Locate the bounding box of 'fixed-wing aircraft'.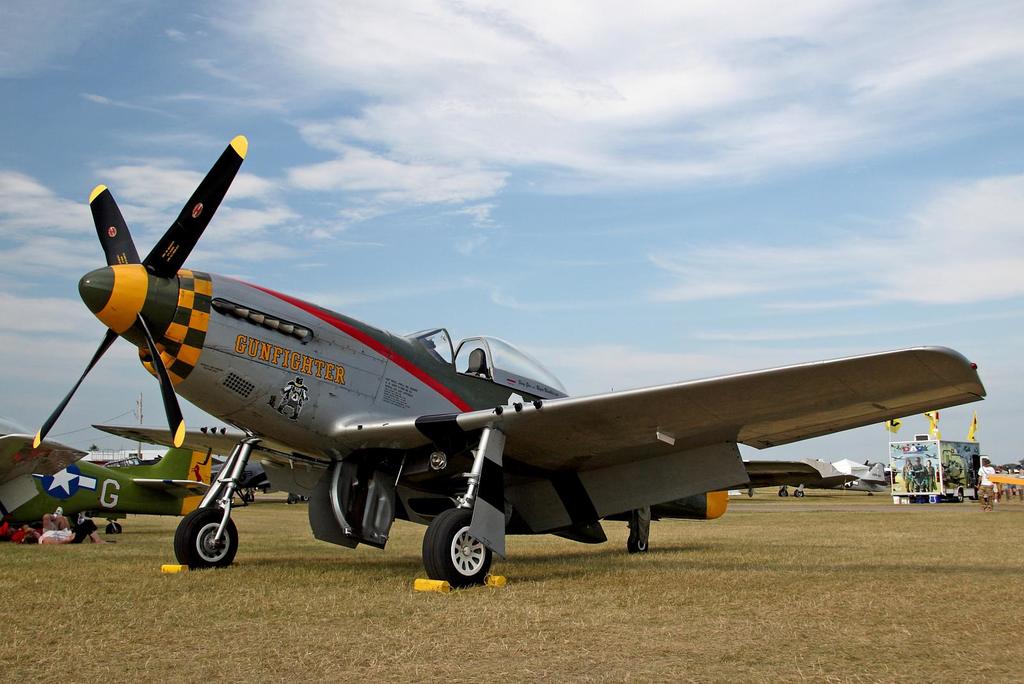
Bounding box: [x1=740, y1=456, x2=852, y2=501].
